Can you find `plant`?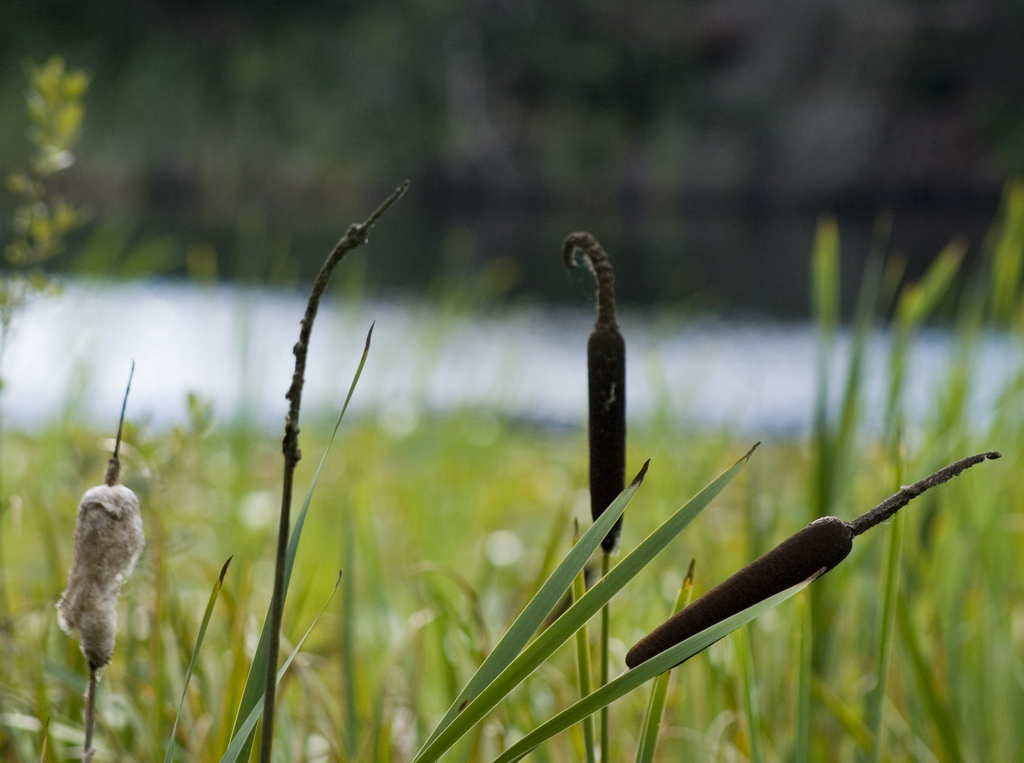
Yes, bounding box: [left=0, top=163, right=1023, bottom=762].
